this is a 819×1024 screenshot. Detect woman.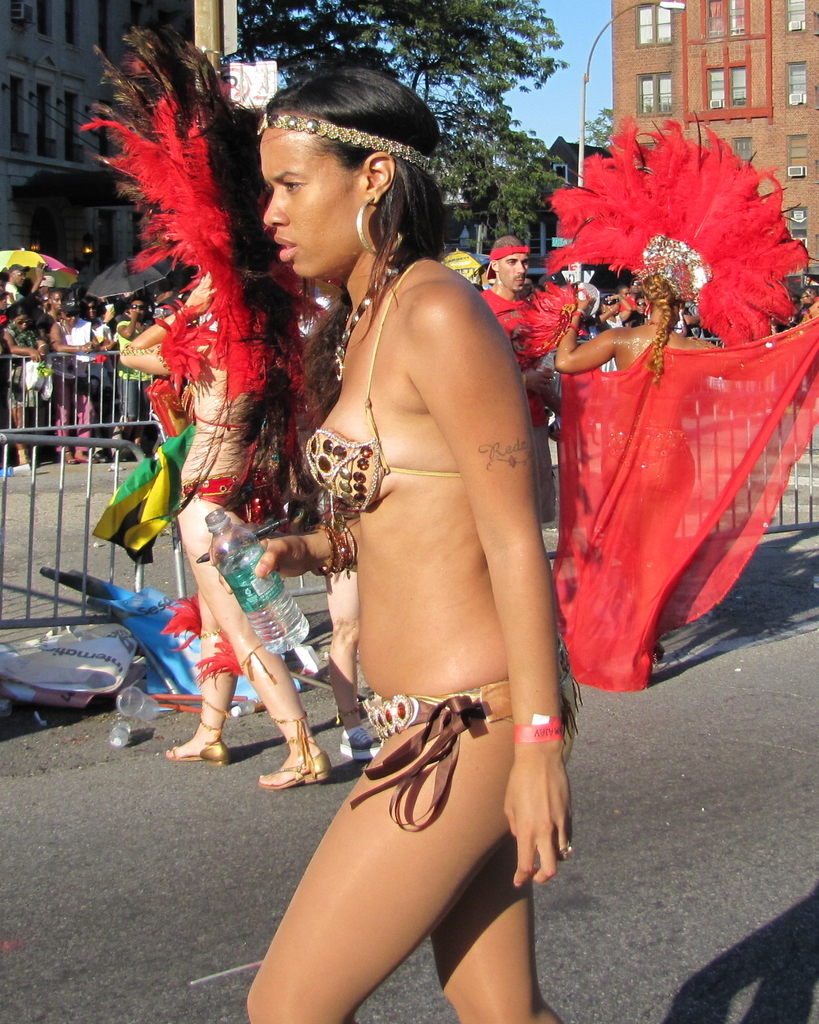
207/64/605/980.
